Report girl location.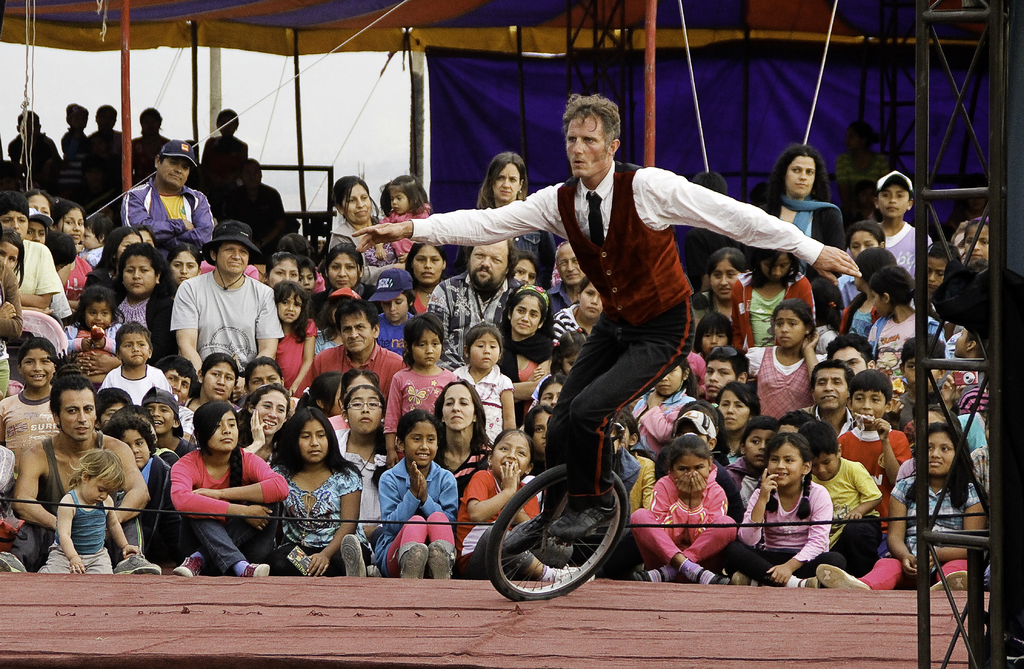
Report: l=730, t=241, r=812, b=345.
